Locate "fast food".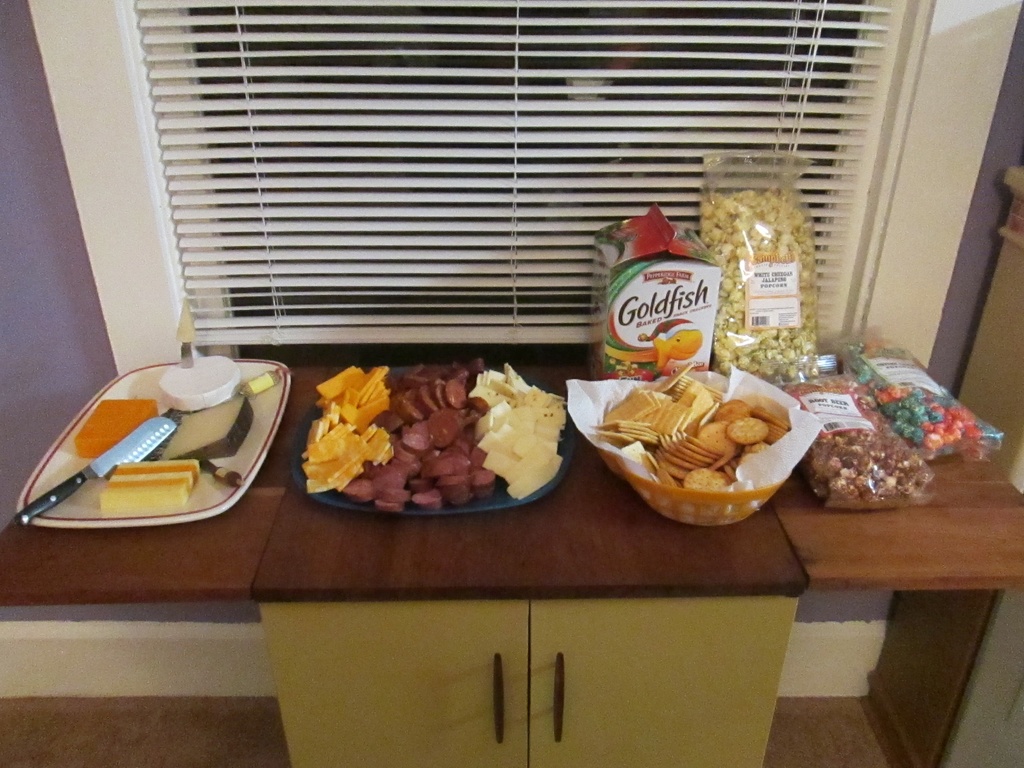
Bounding box: x1=586 y1=204 x2=723 y2=381.
